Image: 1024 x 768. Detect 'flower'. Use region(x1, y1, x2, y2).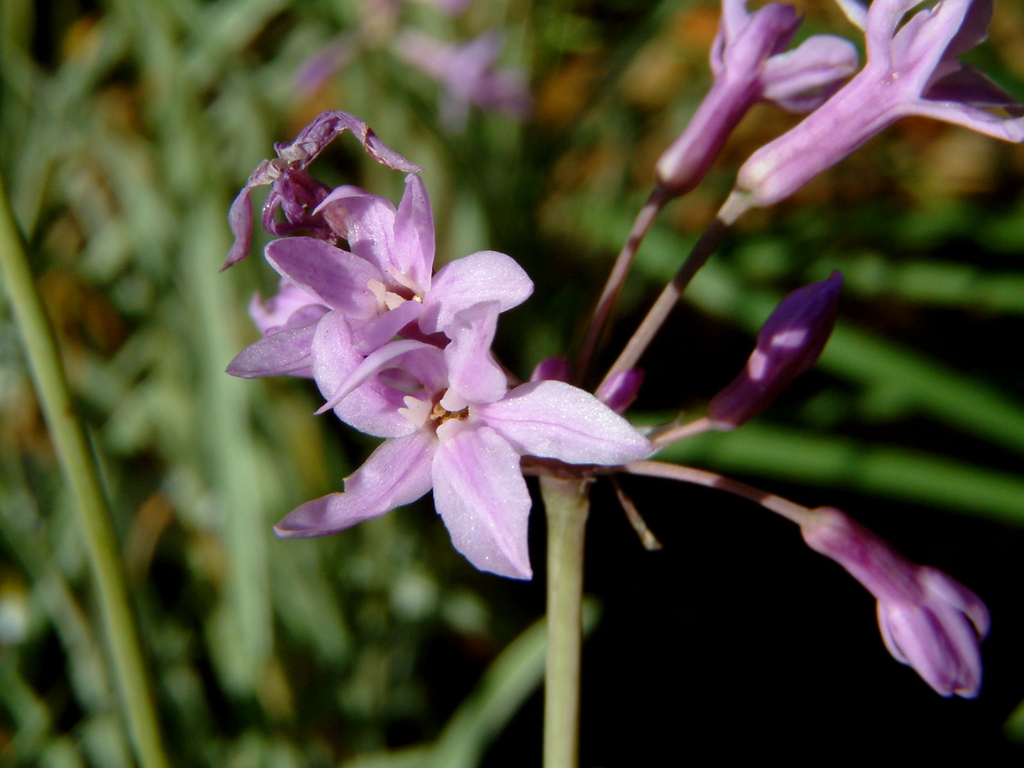
region(283, 304, 669, 604).
